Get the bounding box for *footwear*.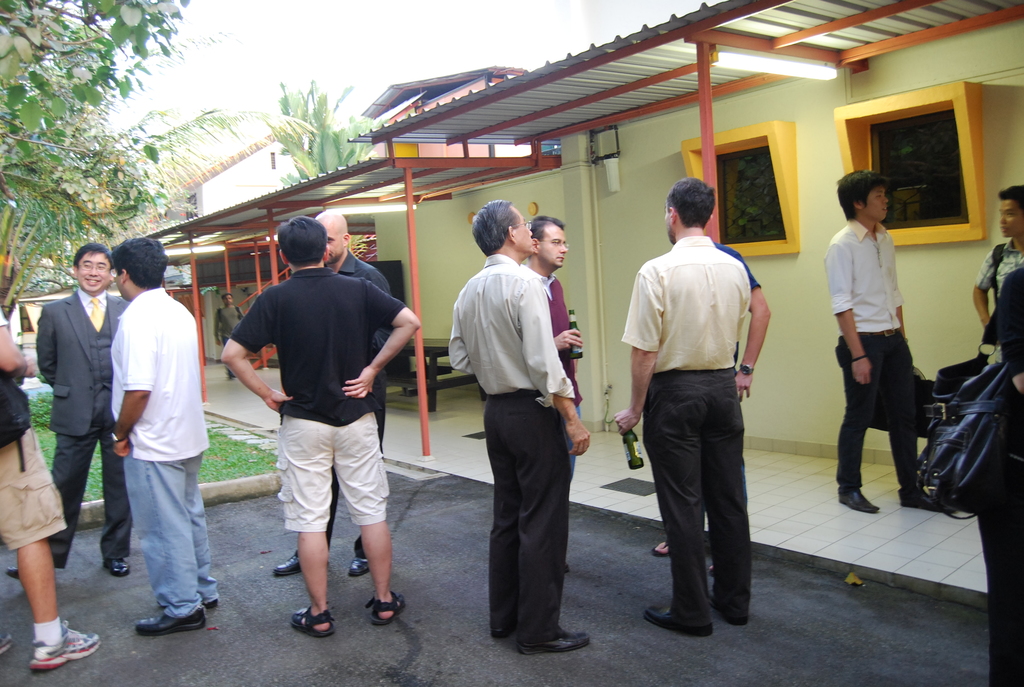
box(275, 555, 315, 576).
